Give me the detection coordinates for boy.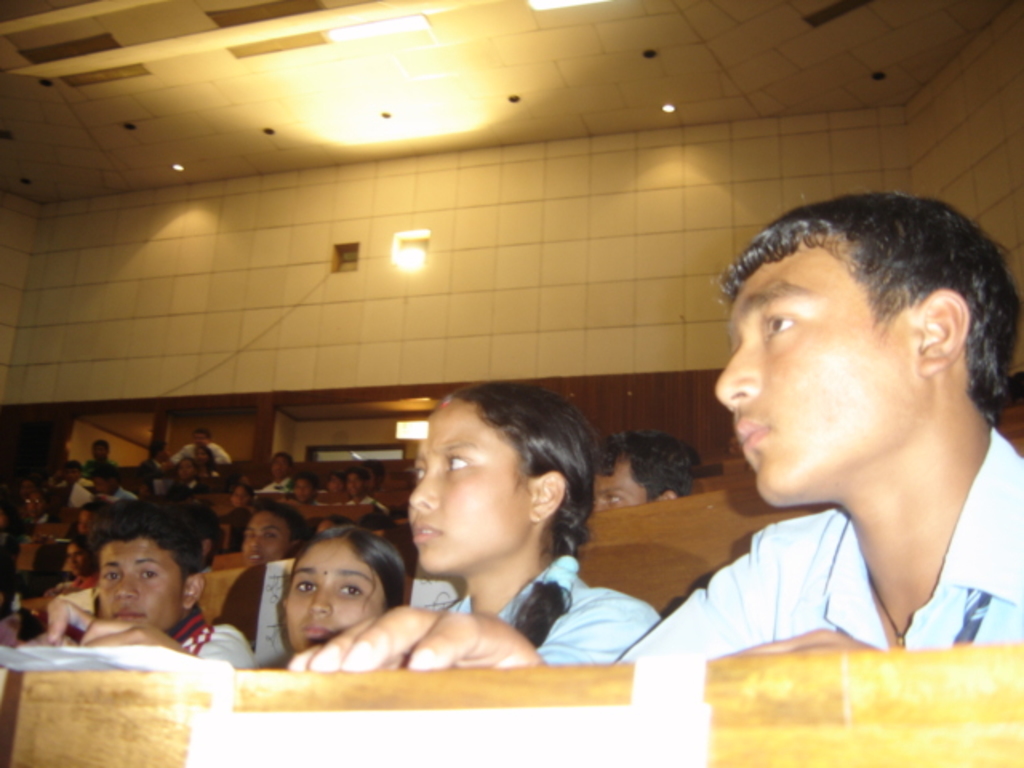
288 192 1022 677.
